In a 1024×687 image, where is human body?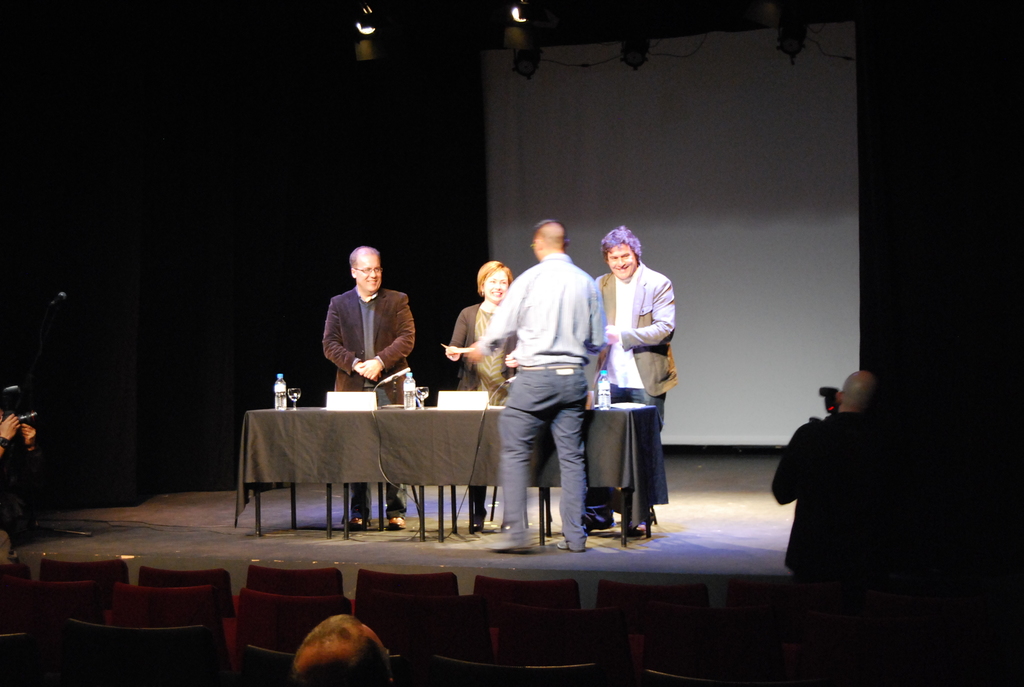
0:413:46:464.
